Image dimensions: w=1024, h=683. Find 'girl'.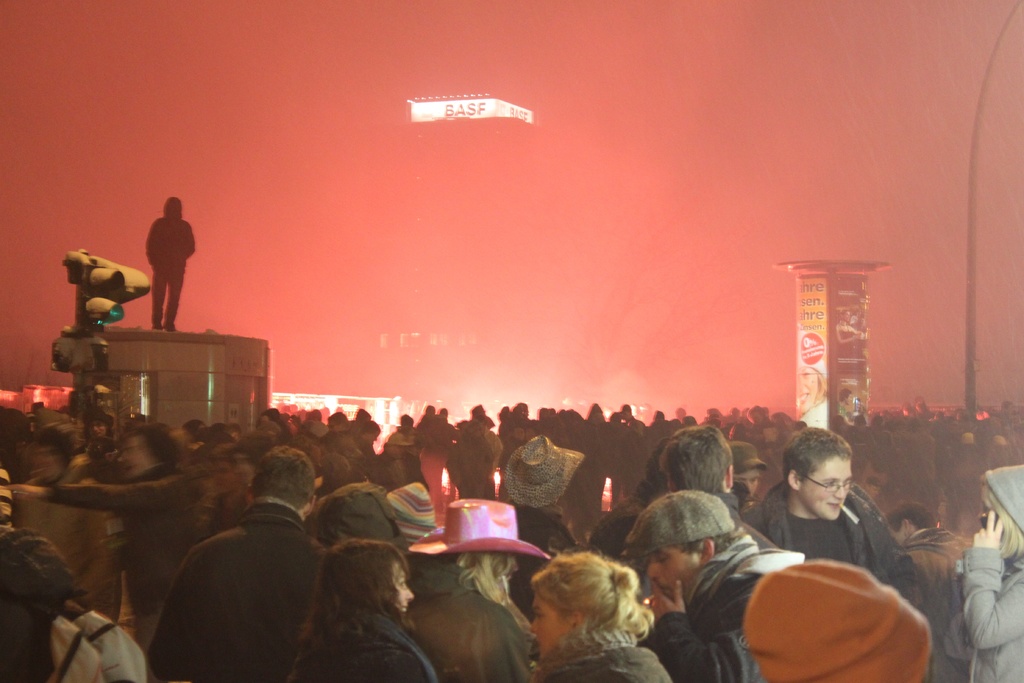
<bbox>293, 538, 444, 682</bbox>.
